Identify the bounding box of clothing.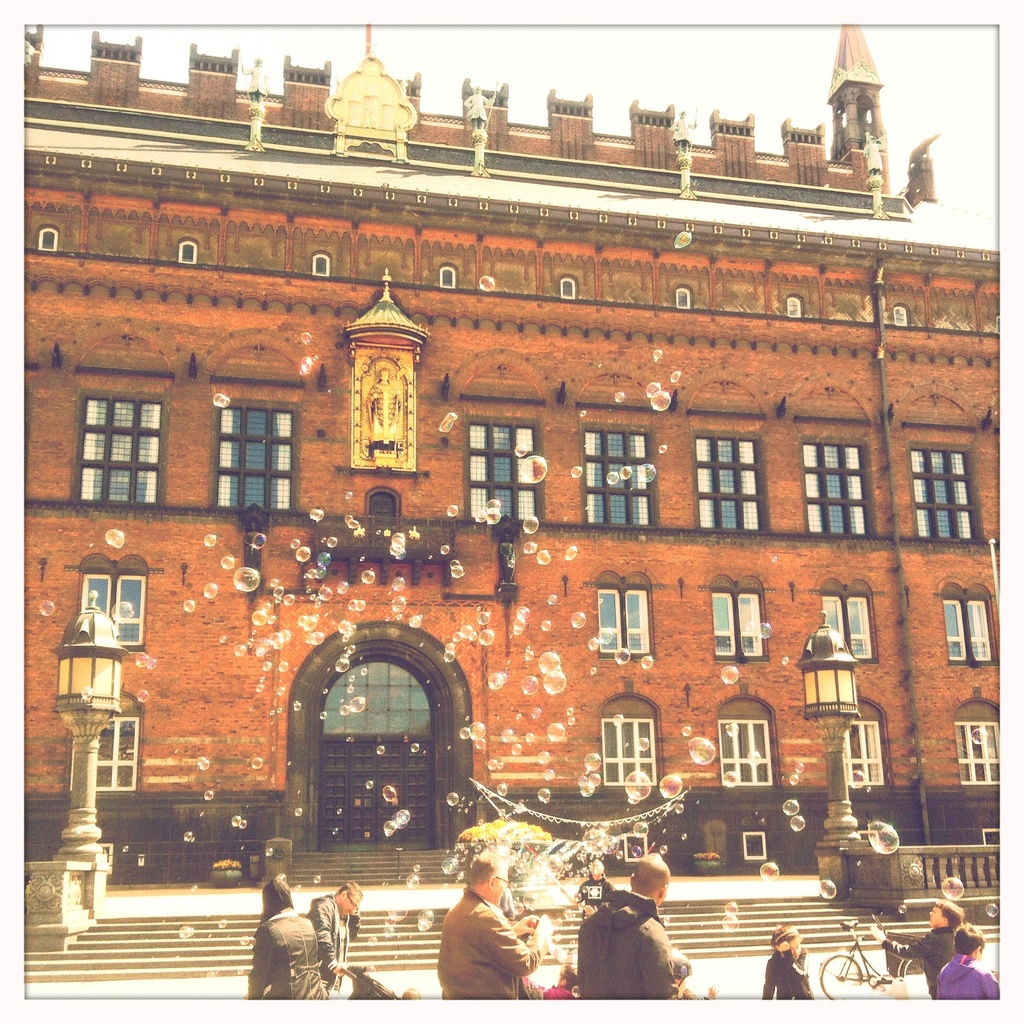
rect(758, 949, 817, 1004).
